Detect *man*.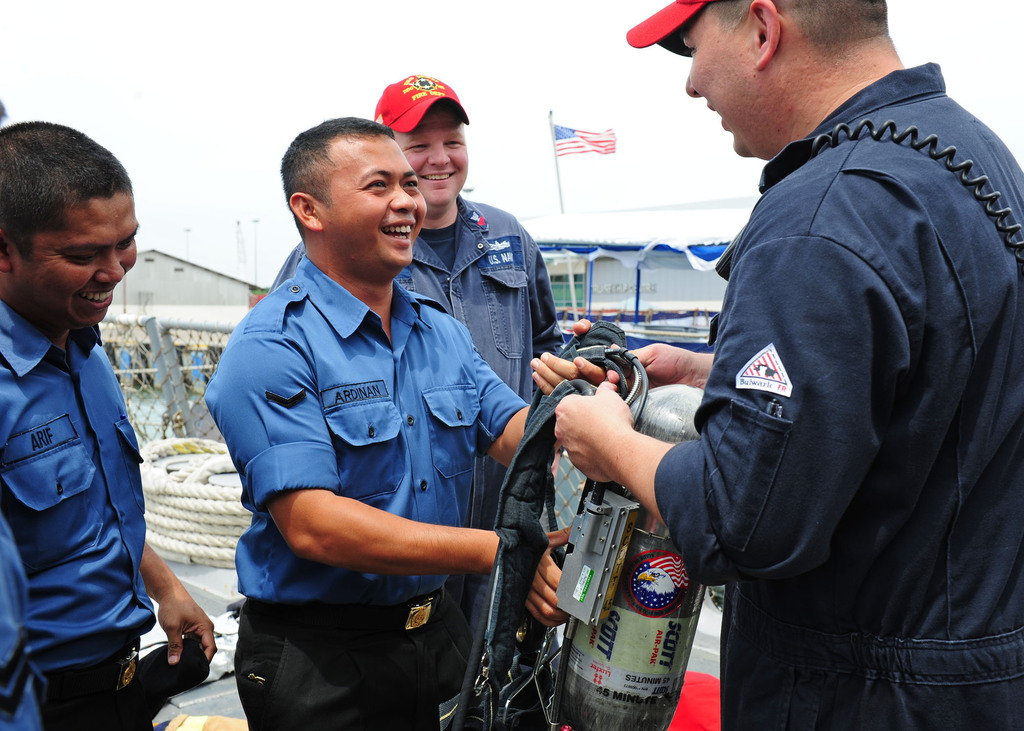
Detected at x1=197 y1=113 x2=621 y2=730.
